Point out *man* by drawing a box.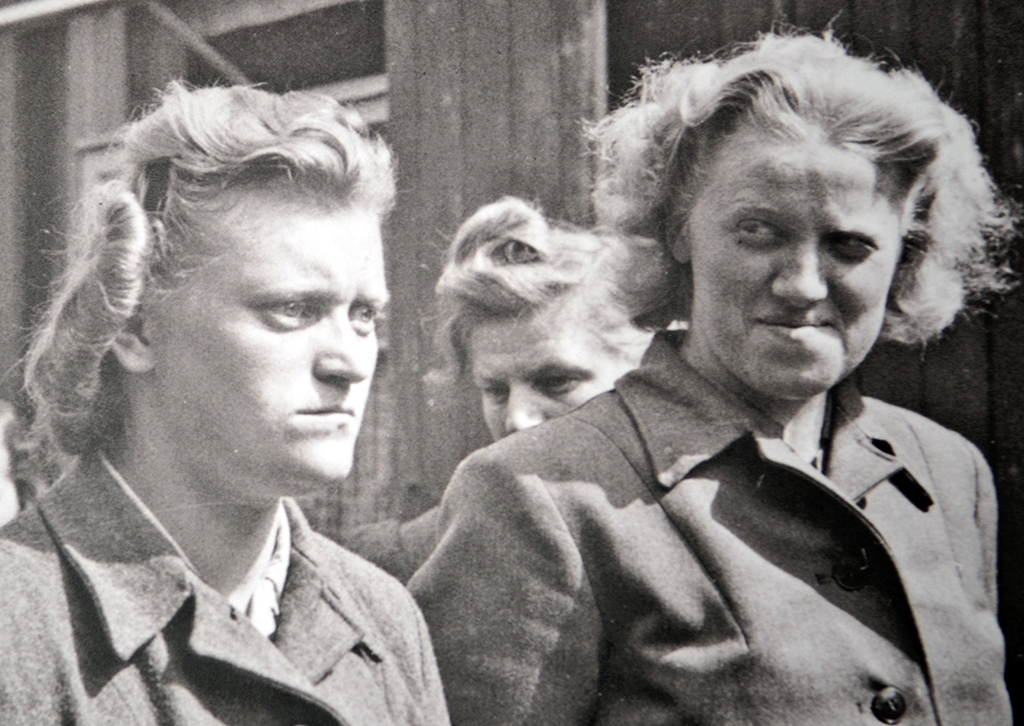
403 17 1014 725.
